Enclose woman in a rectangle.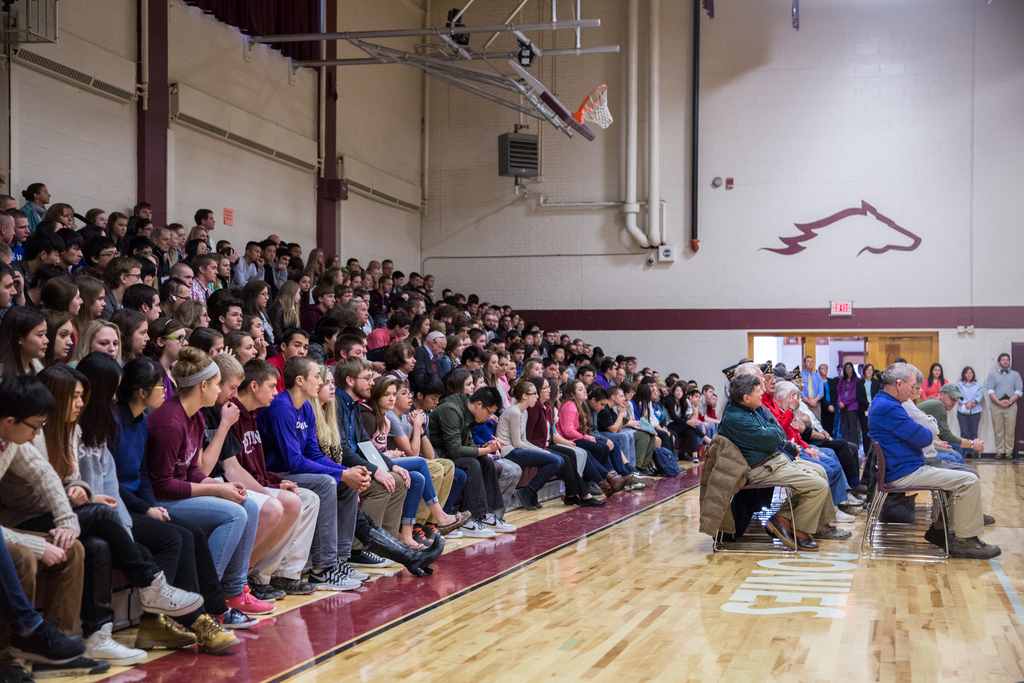
[x1=632, y1=381, x2=657, y2=476].
